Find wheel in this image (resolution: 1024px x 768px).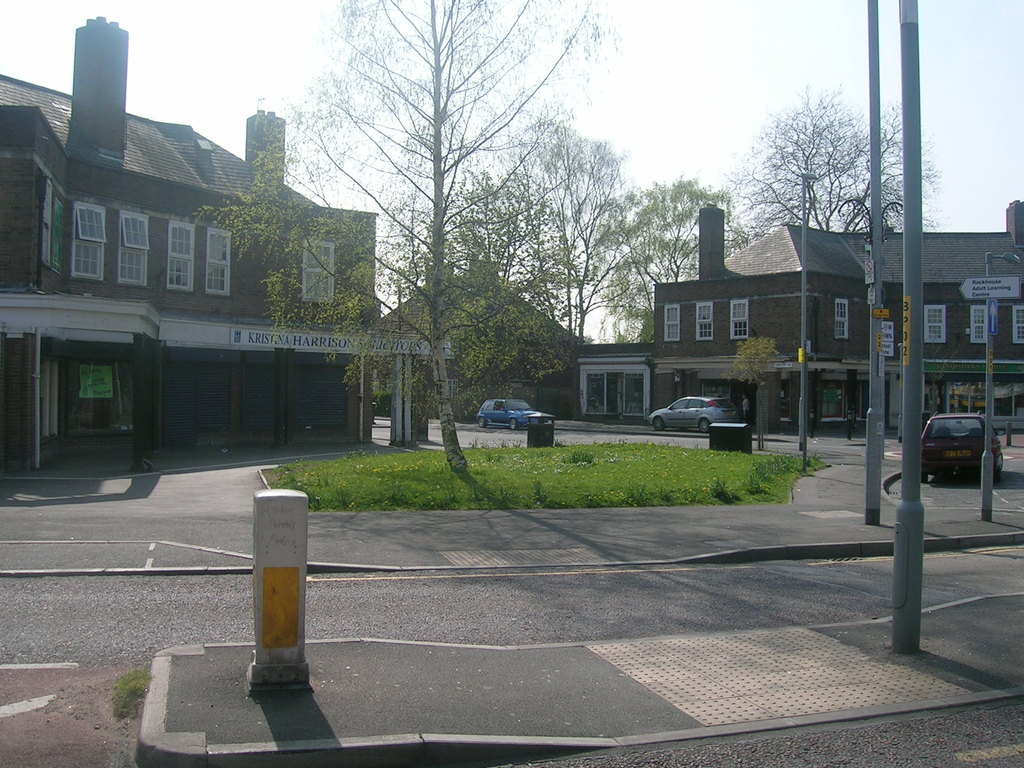
509:421:516:432.
